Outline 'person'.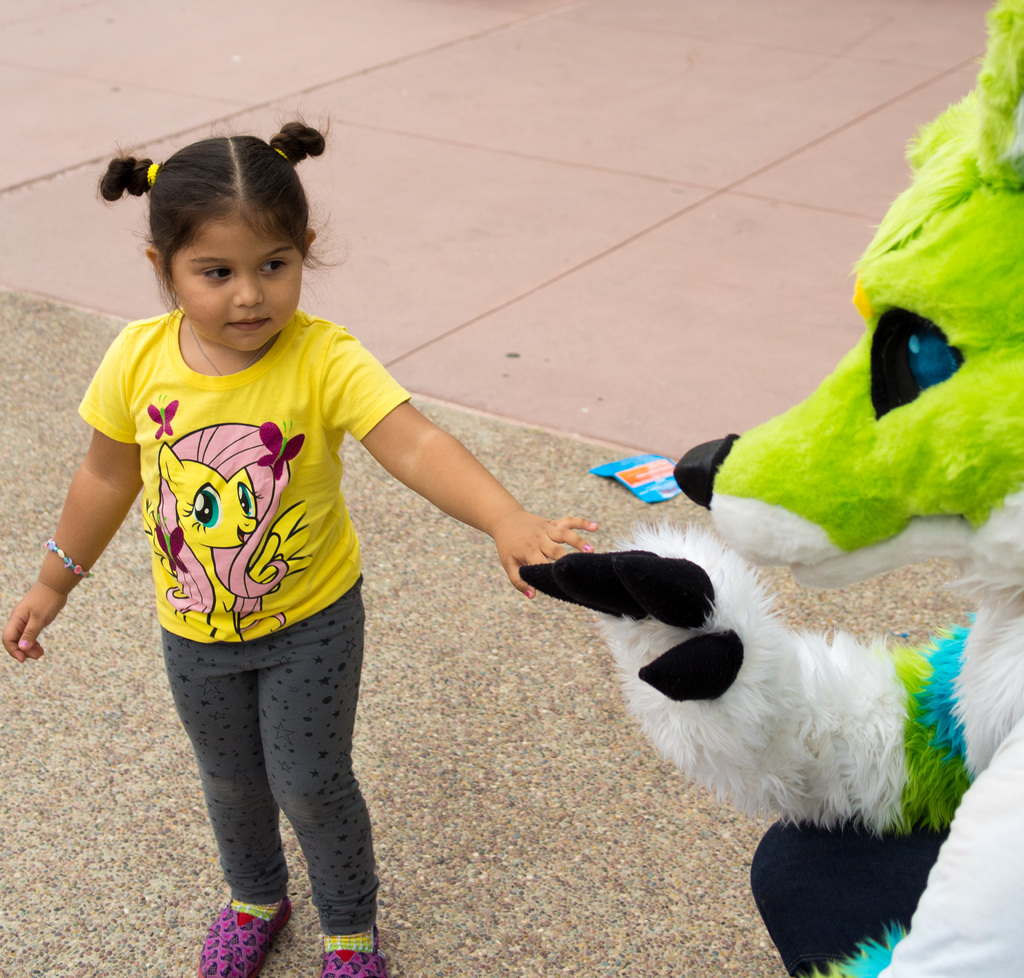
Outline: Rect(88, 120, 449, 965).
